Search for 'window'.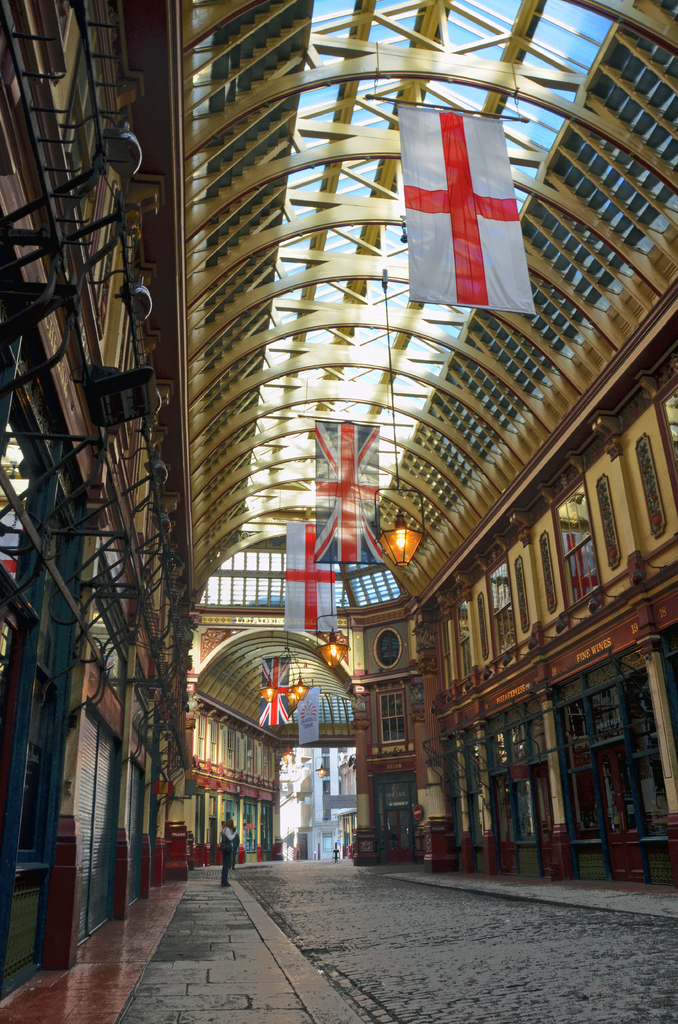
Found at box(376, 631, 398, 666).
